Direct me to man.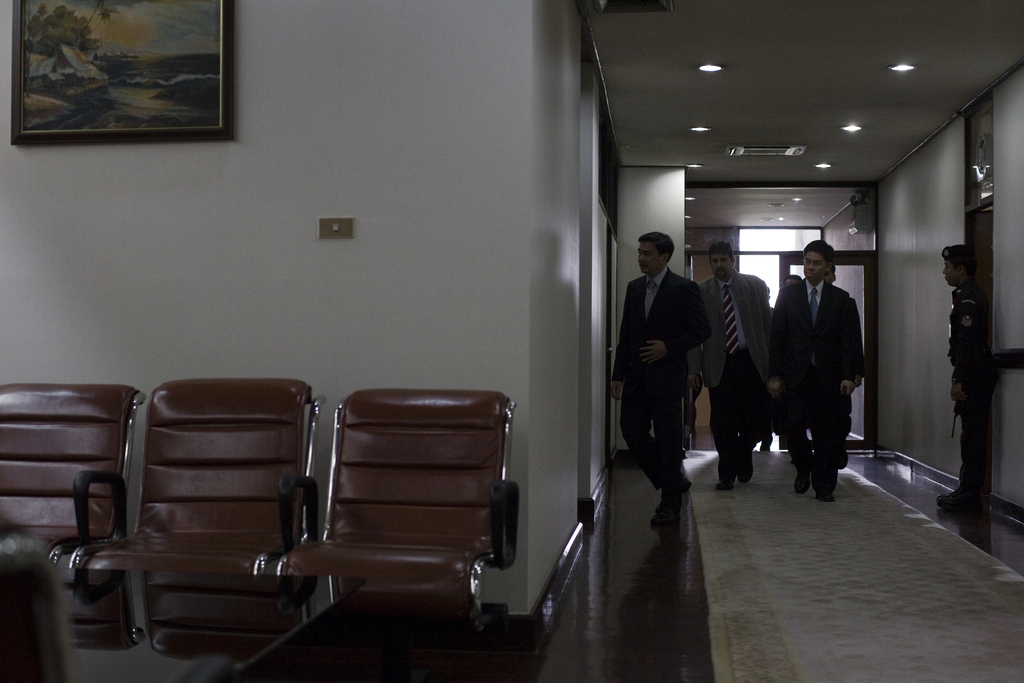
Direction: 939 235 998 514.
